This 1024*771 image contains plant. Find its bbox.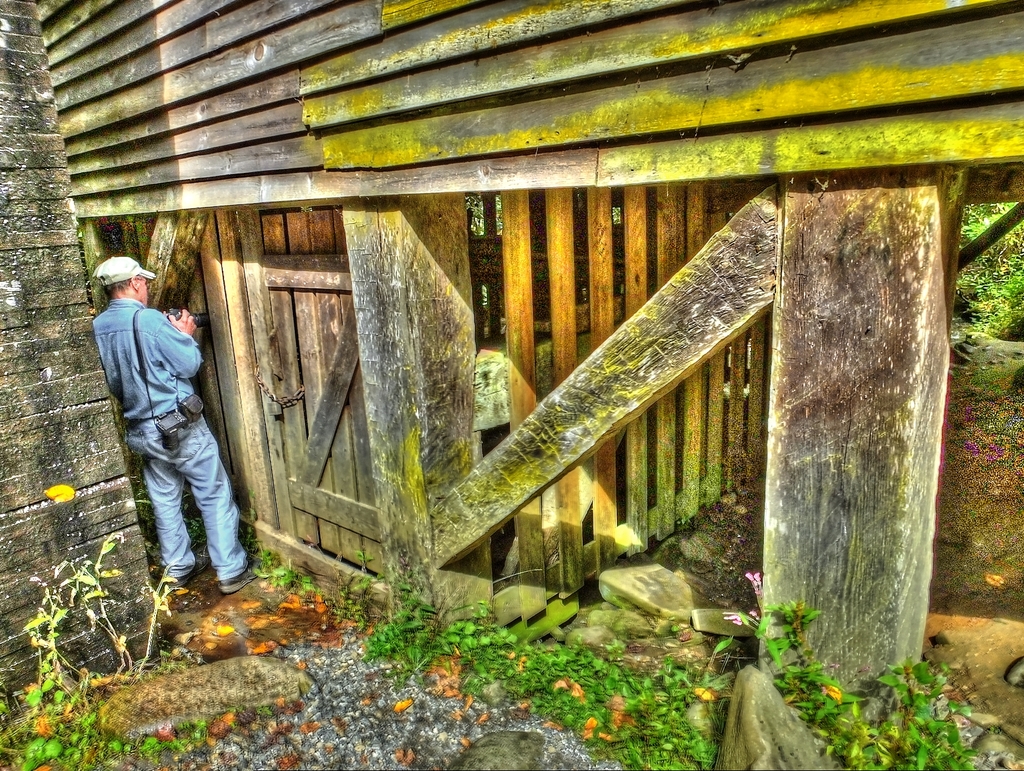
{"left": 330, "top": 542, "right": 379, "bottom": 625}.
